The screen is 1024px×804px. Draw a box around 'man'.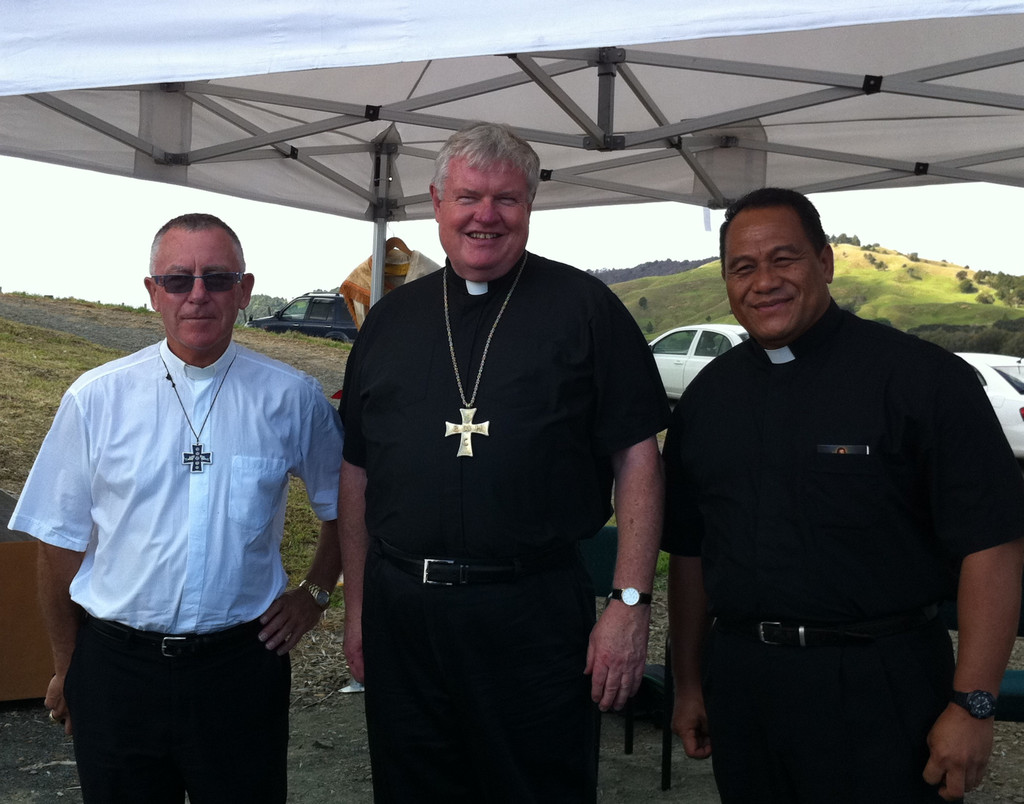
{"left": 34, "top": 201, "right": 337, "bottom": 784}.
